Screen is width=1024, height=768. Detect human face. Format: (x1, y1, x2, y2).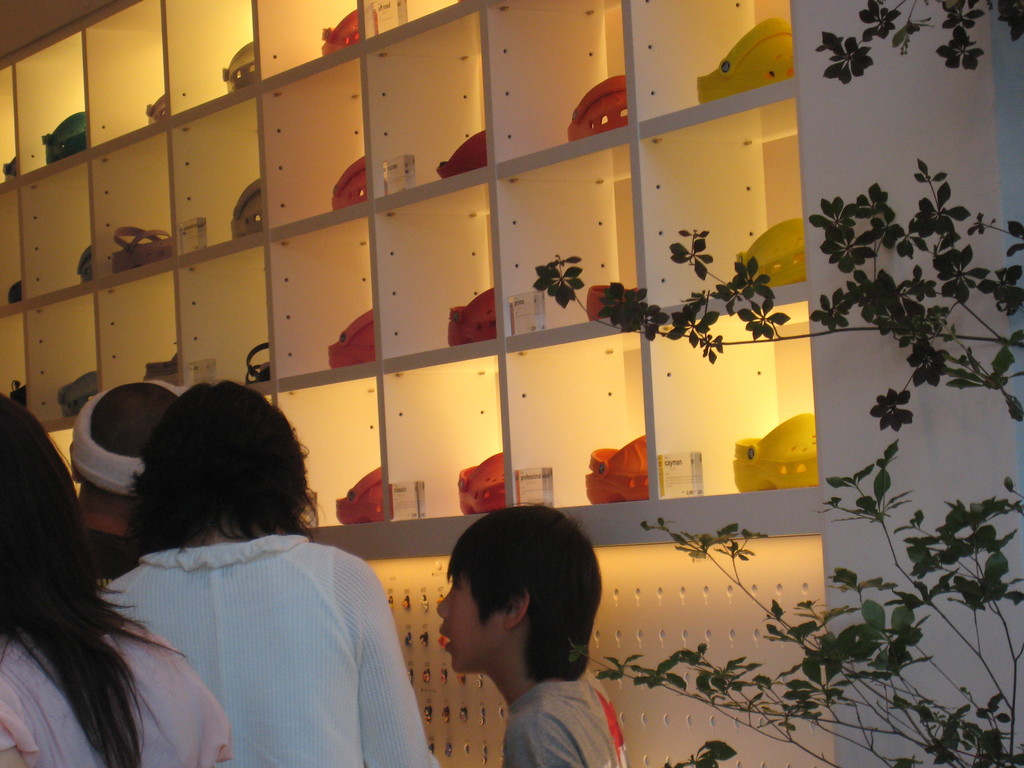
(437, 564, 504, 671).
